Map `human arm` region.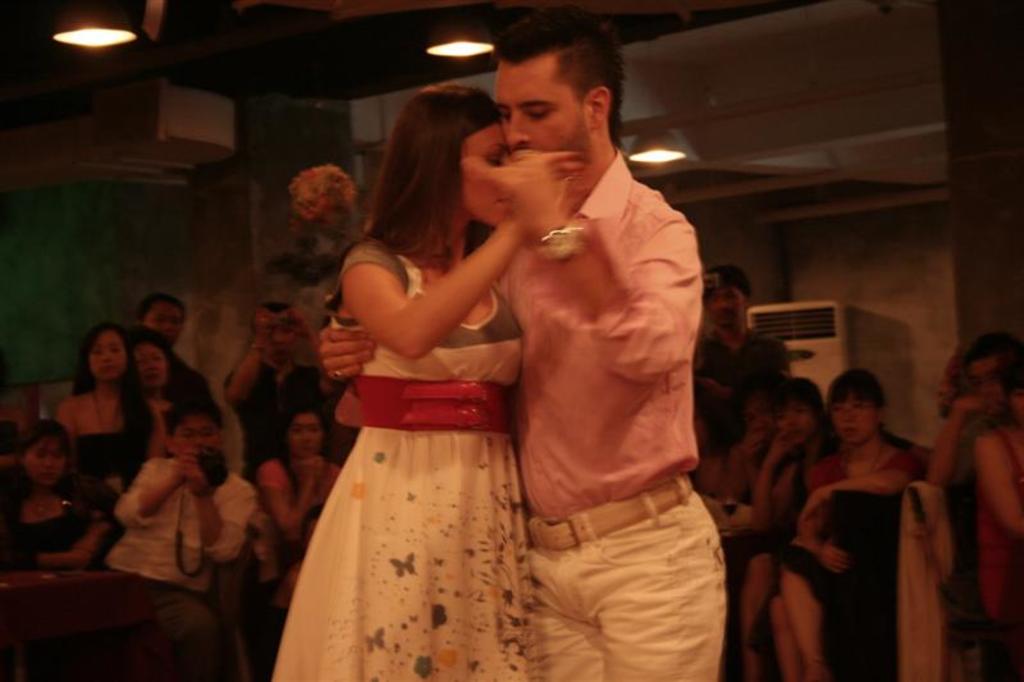
Mapped to Rect(919, 394, 992, 494).
